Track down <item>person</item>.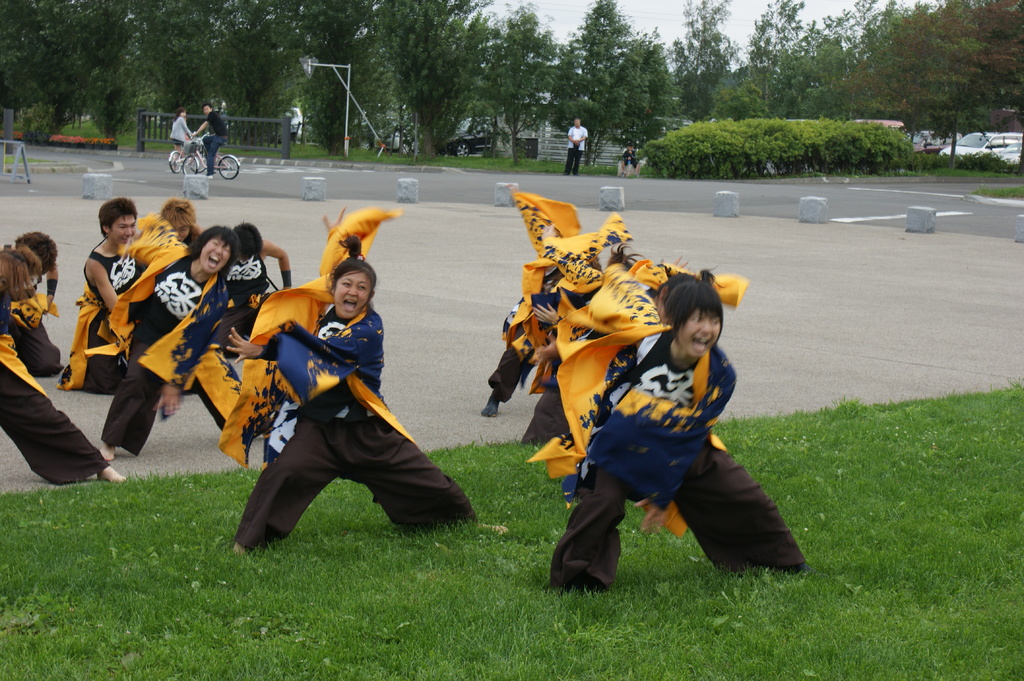
Tracked to crop(480, 233, 610, 418).
